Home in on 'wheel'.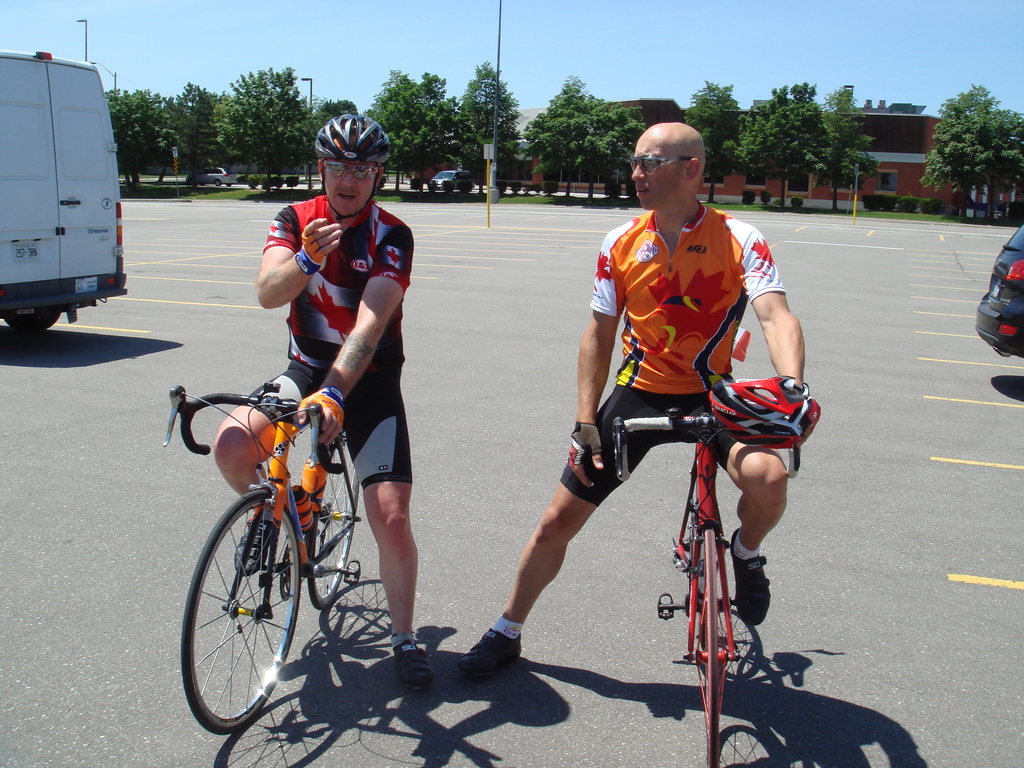
Homed in at Rect(226, 182, 234, 188).
